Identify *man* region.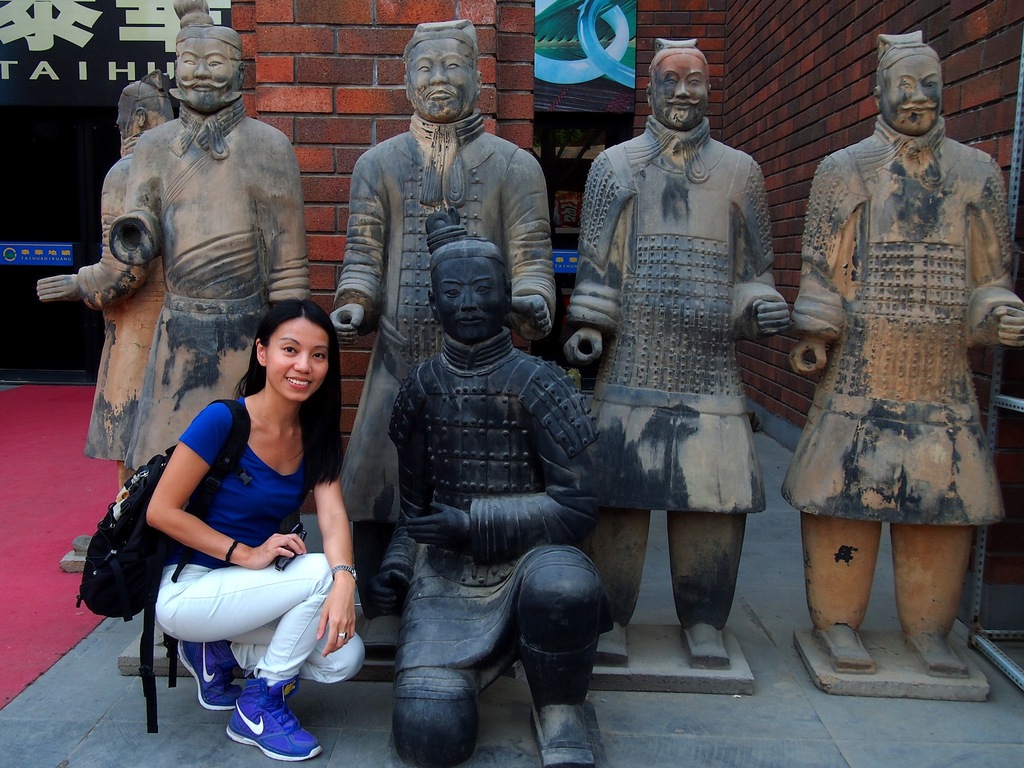
Region: (371, 211, 617, 767).
